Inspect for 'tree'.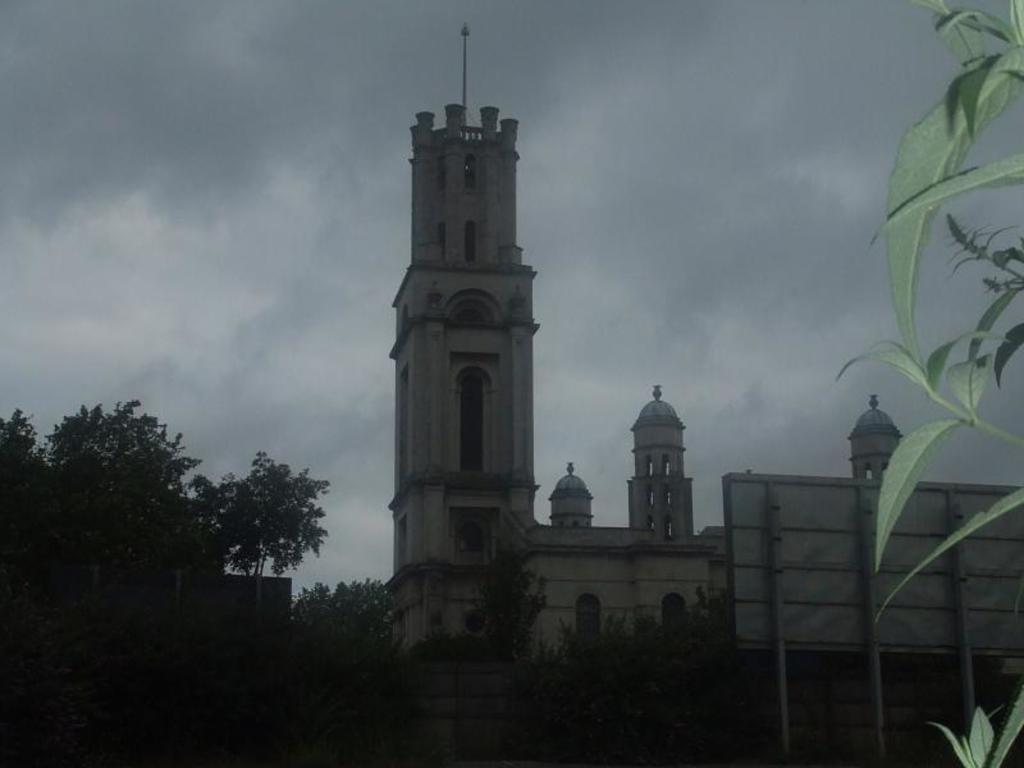
Inspection: region(436, 547, 561, 667).
